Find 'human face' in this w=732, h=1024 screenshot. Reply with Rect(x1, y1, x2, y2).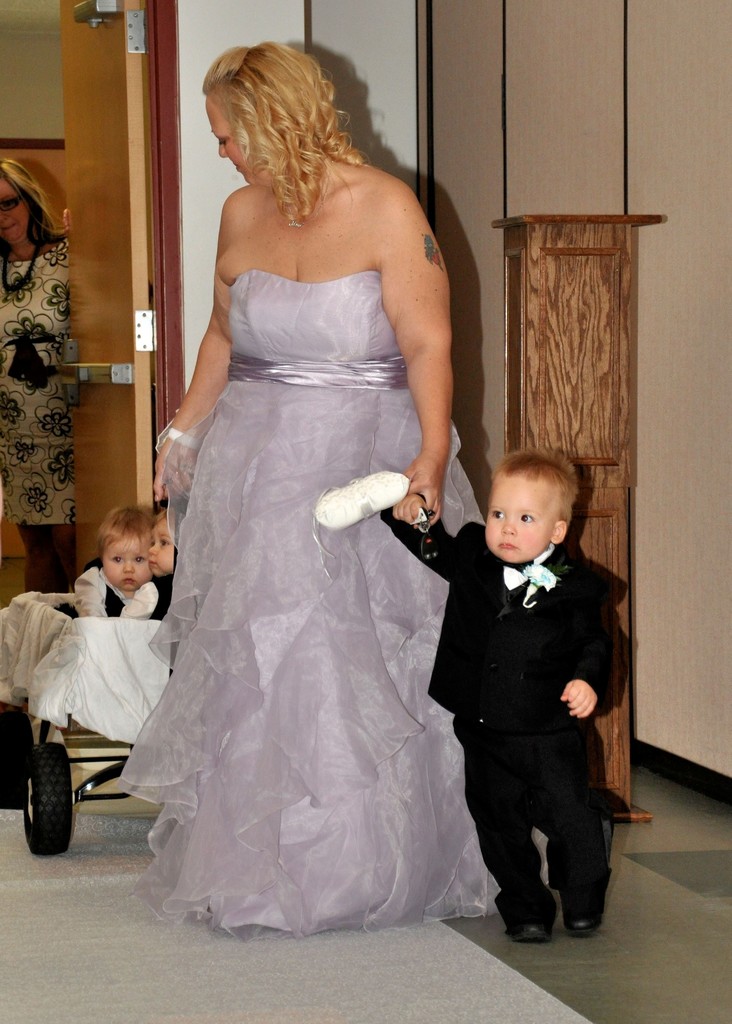
Rect(477, 485, 553, 564).
